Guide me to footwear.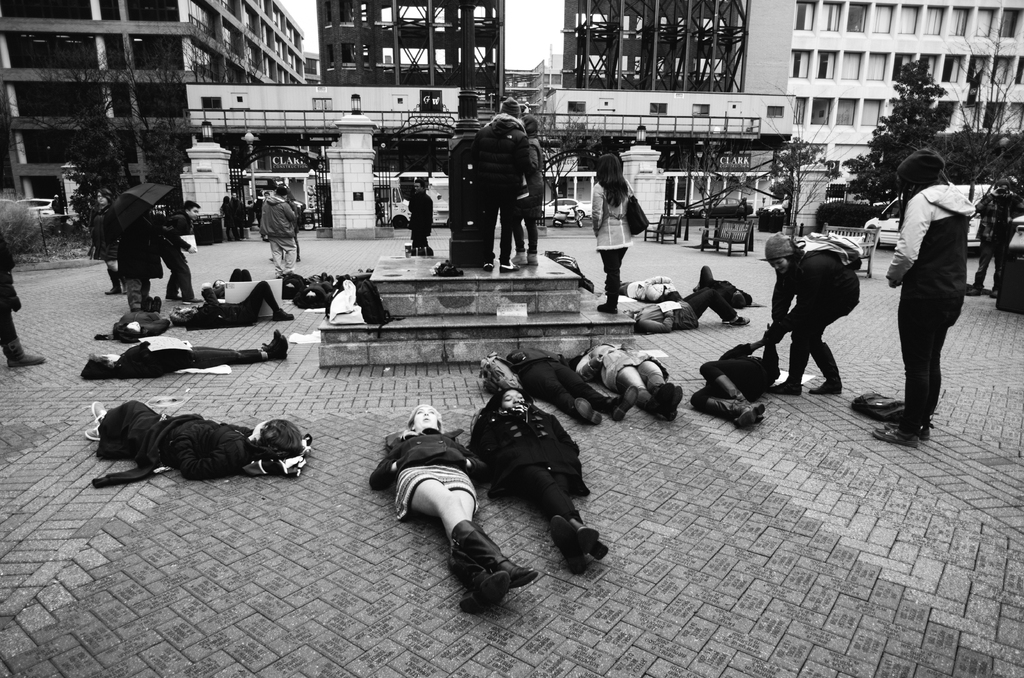
Guidance: 966,287,984,295.
